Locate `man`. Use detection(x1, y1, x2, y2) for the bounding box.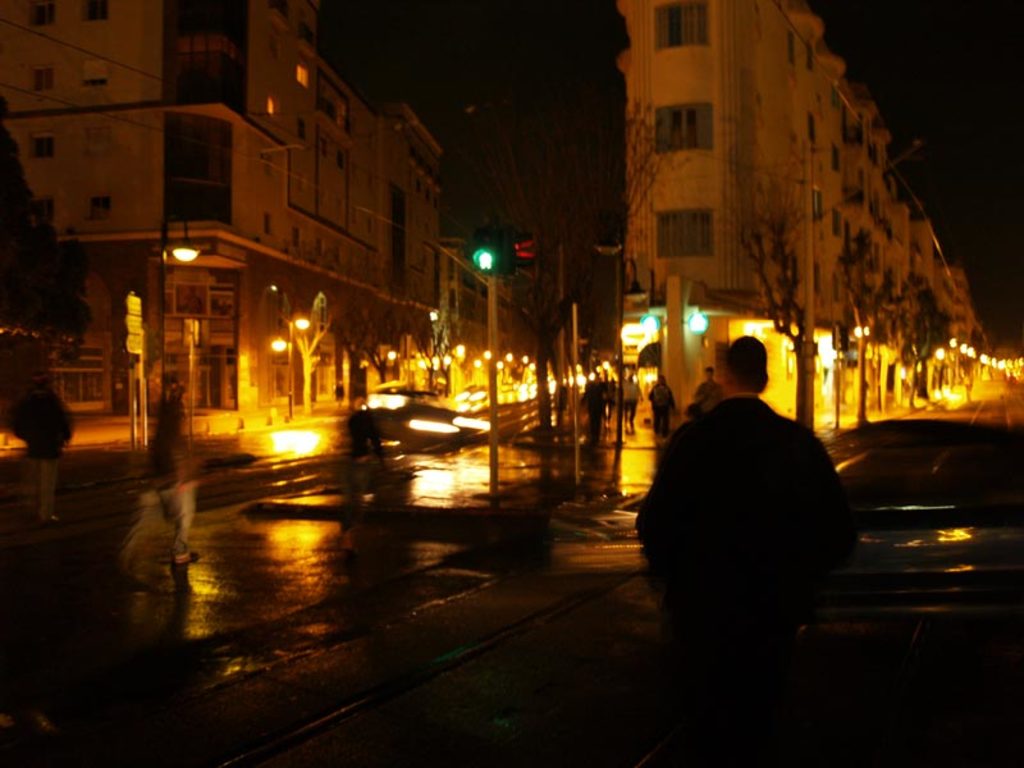
detection(3, 372, 74, 527).
